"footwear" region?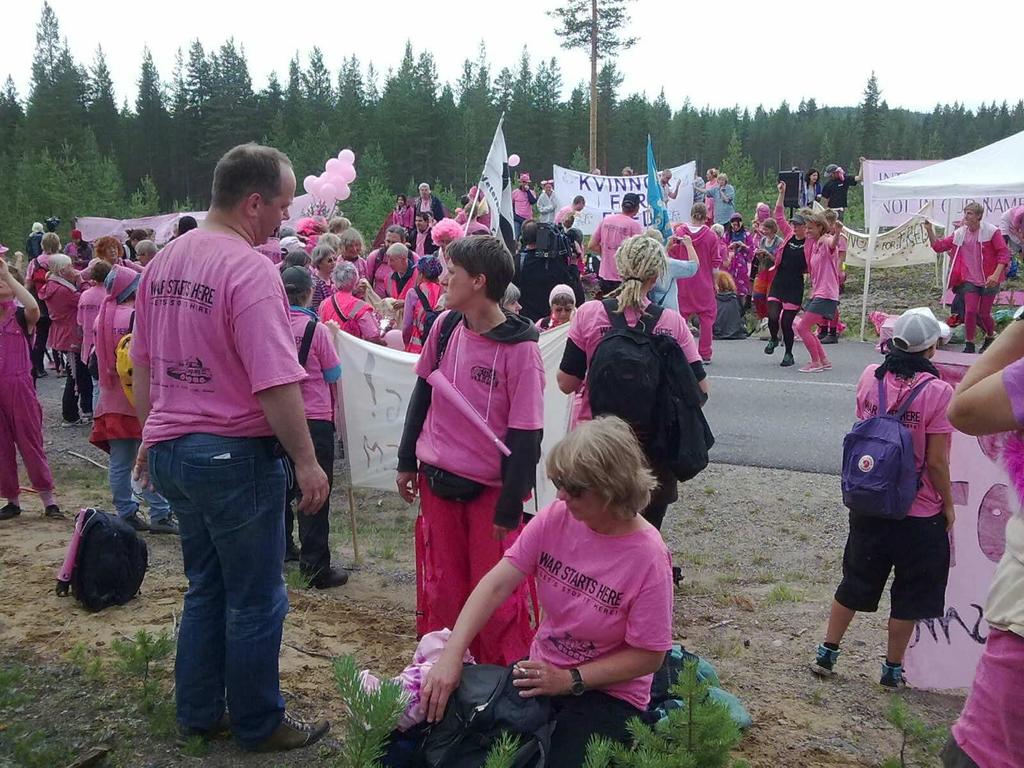
l=959, t=342, r=976, b=353
